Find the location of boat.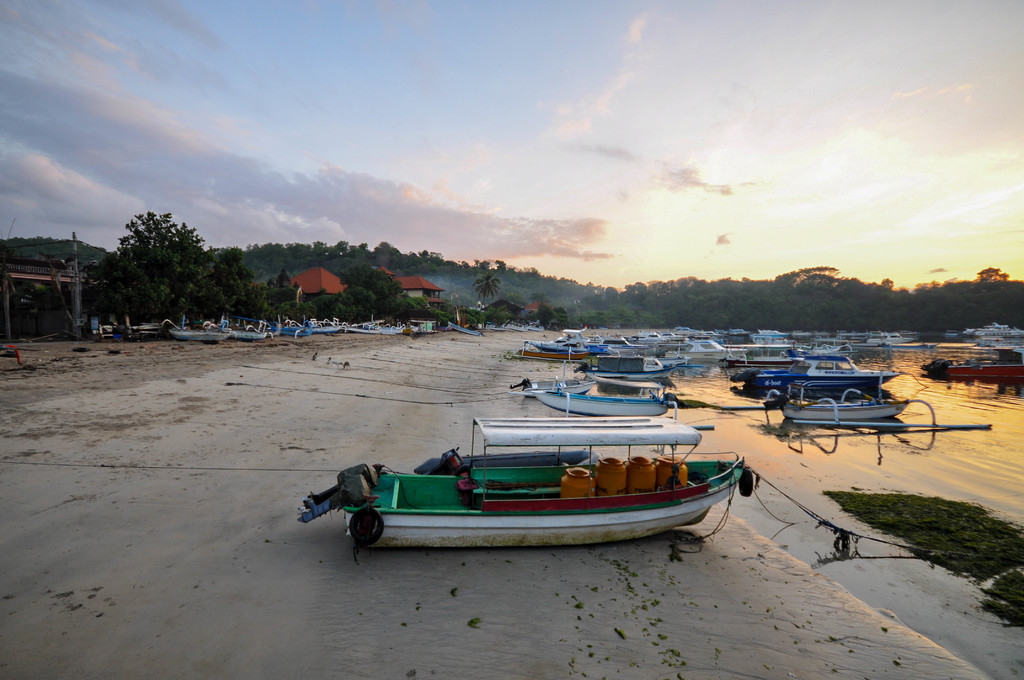
Location: [x1=586, y1=368, x2=668, y2=401].
